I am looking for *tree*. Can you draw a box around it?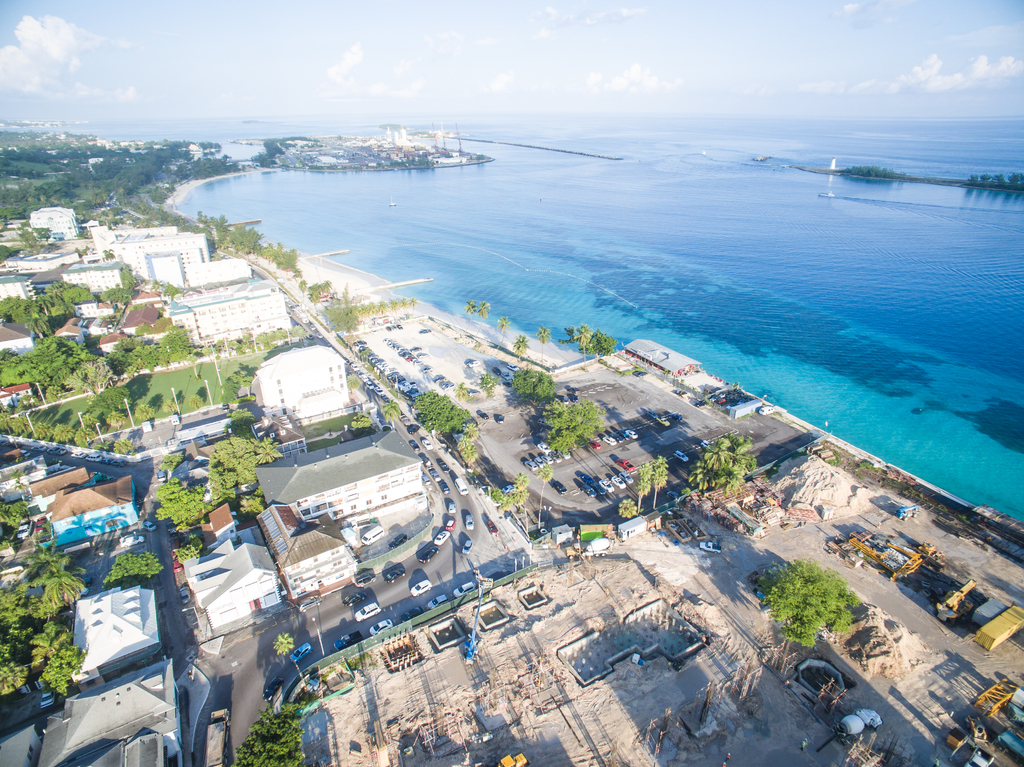
Sure, the bounding box is box=[112, 445, 130, 457].
